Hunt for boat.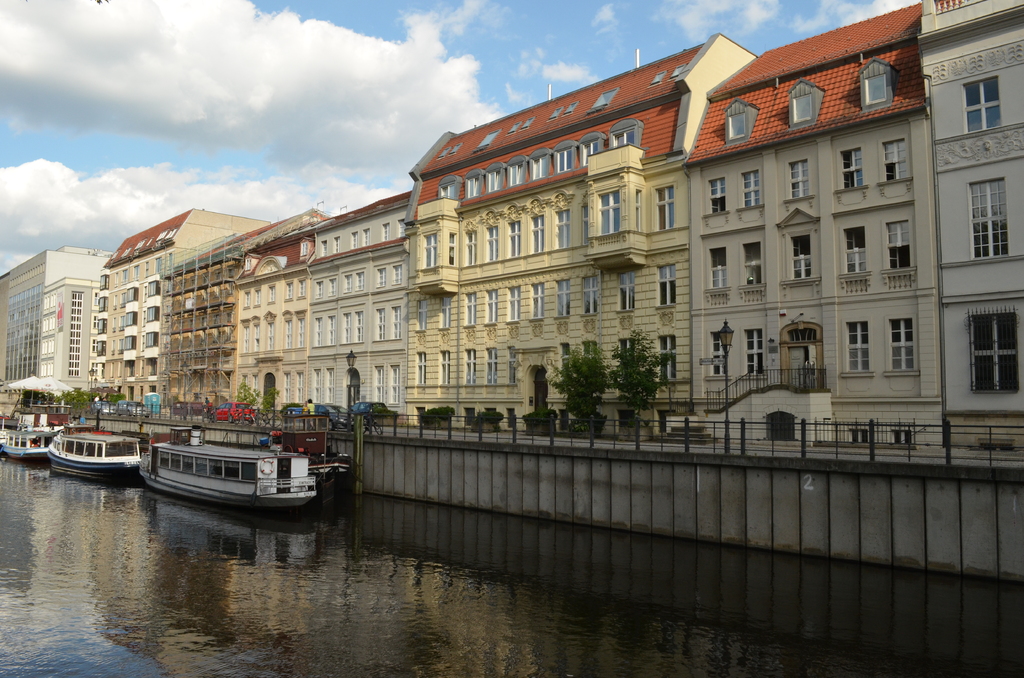
Hunted down at BBox(43, 415, 147, 484).
